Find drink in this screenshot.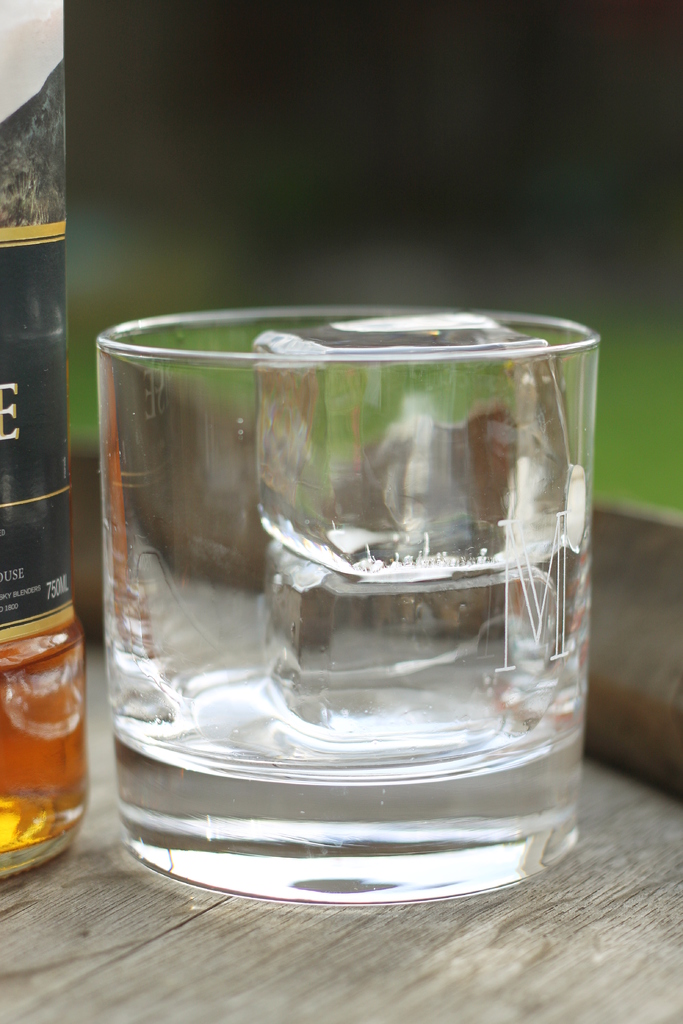
The bounding box for drink is [60,268,586,913].
